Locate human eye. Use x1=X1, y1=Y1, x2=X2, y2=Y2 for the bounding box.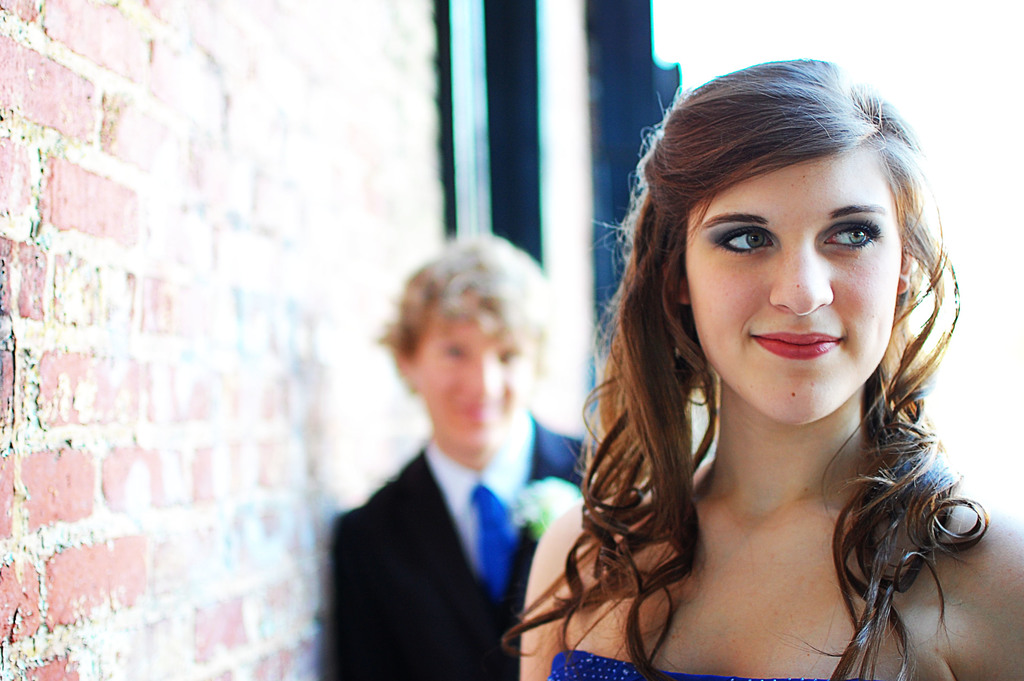
x1=435, y1=339, x2=469, y2=360.
